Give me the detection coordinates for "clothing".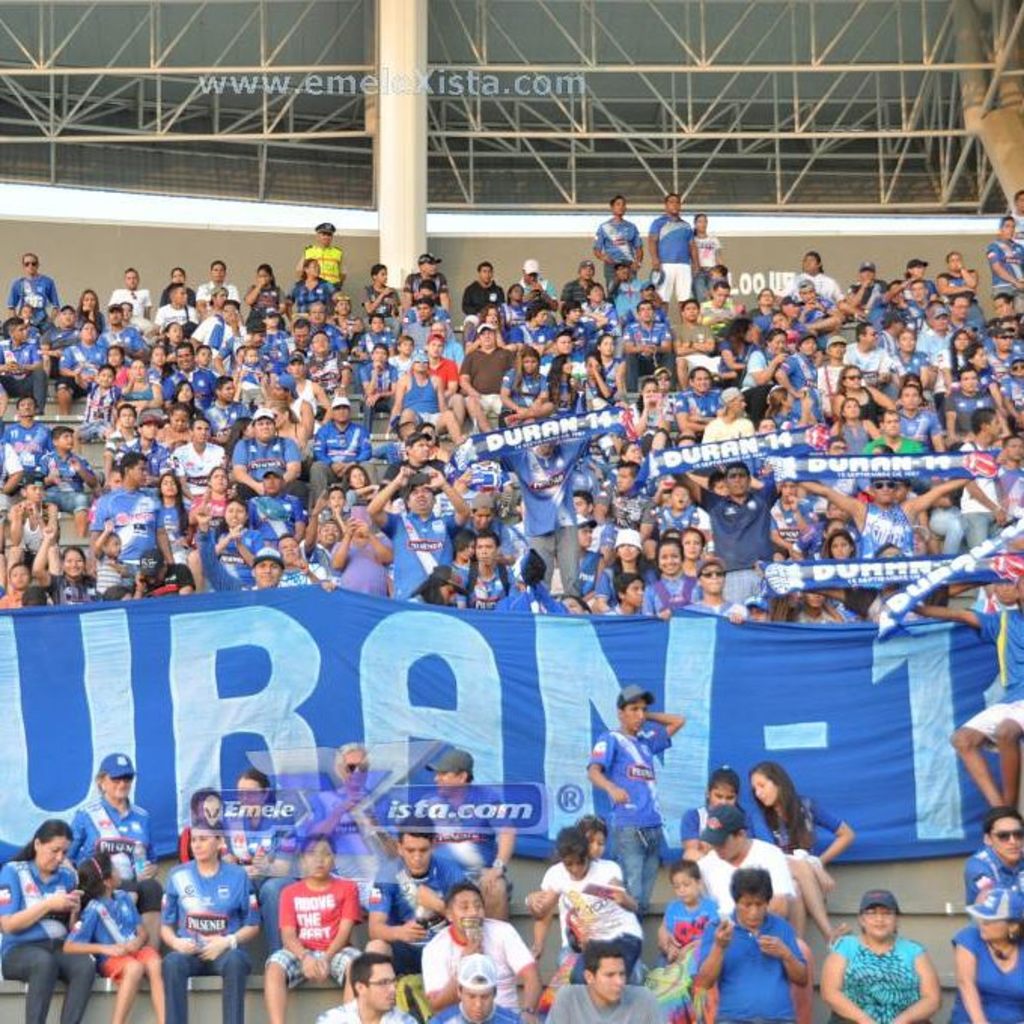
83 798 145 855.
